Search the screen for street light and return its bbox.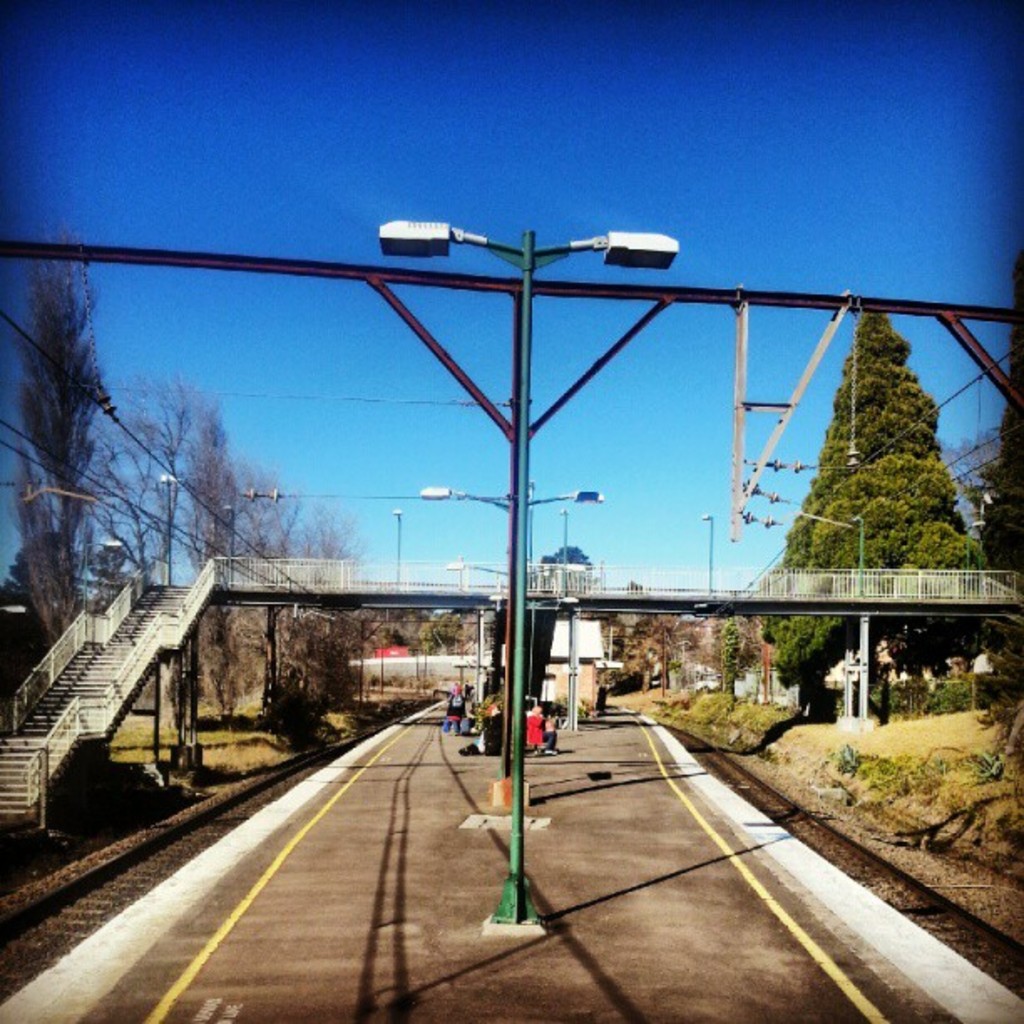
Found: locate(72, 509, 132, 614).
